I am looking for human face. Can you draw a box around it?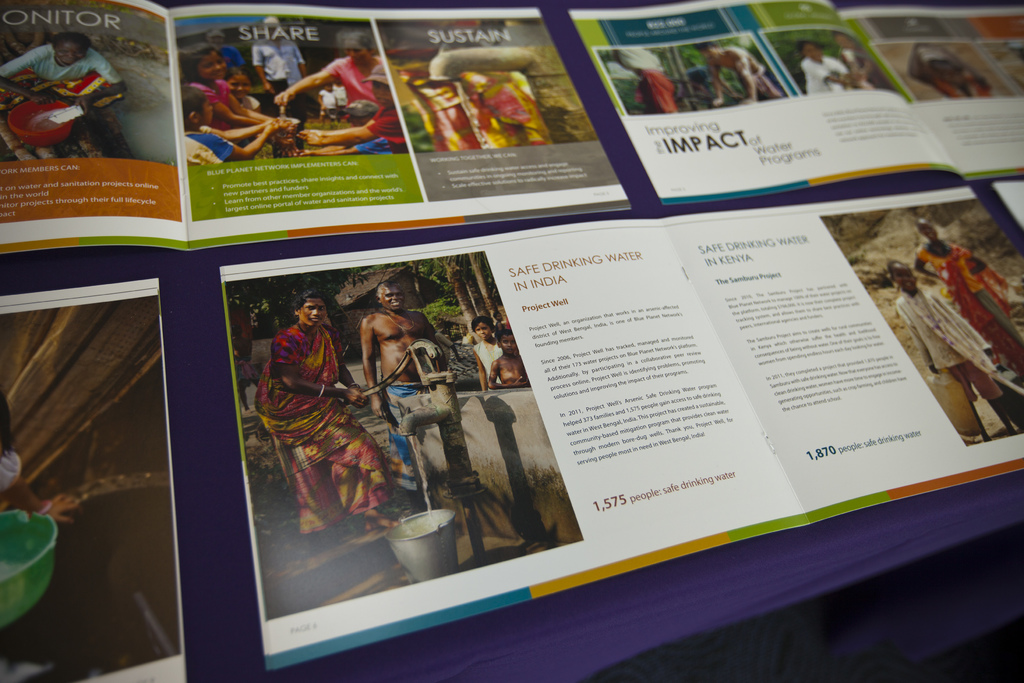
Sure, the bounding box is Rect(298, 294, 326, 327).
